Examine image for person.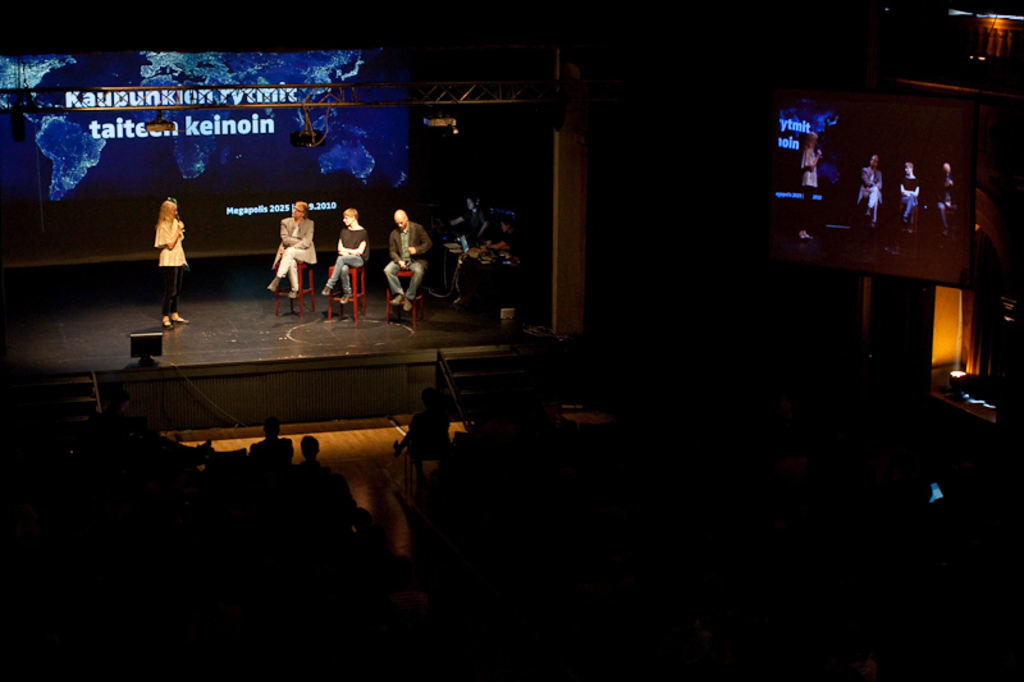
Examination result: Rect(335, 205, 376, 298).
